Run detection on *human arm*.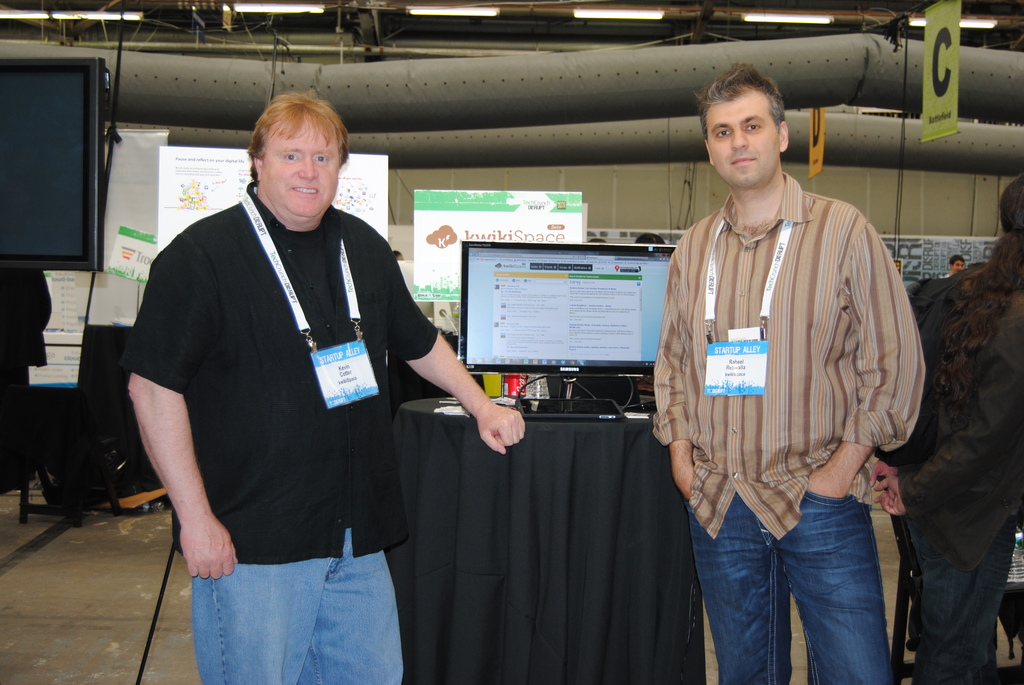
Result: box(841, 431, 890, 480).
